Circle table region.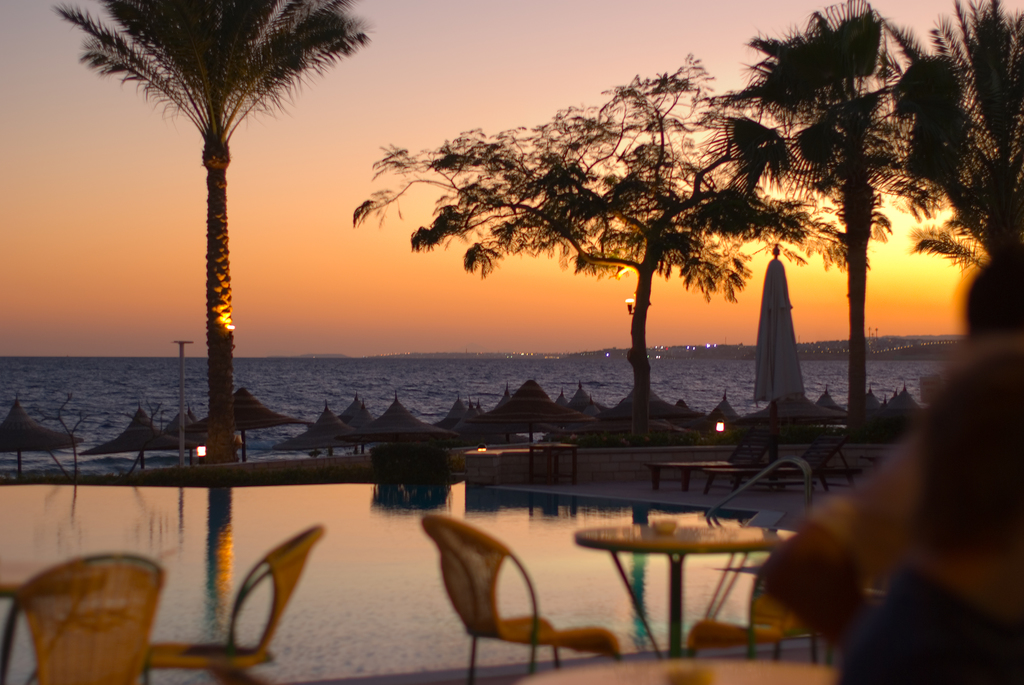
Region: [512, 528, 812, 662].
